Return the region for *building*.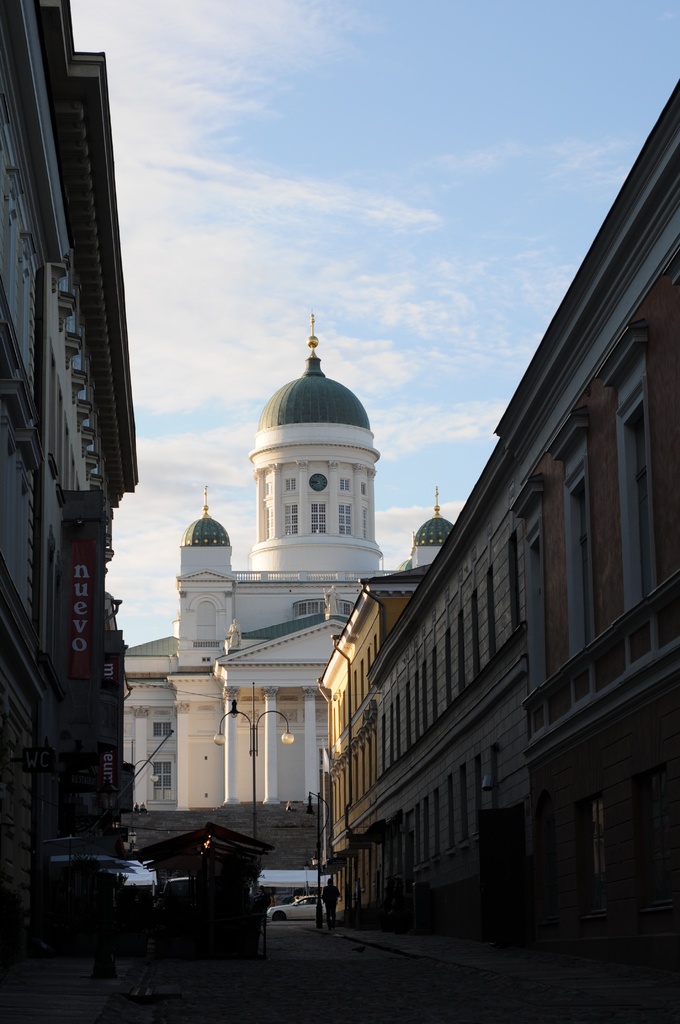
l=313, t=61, r=679, b=1023.
